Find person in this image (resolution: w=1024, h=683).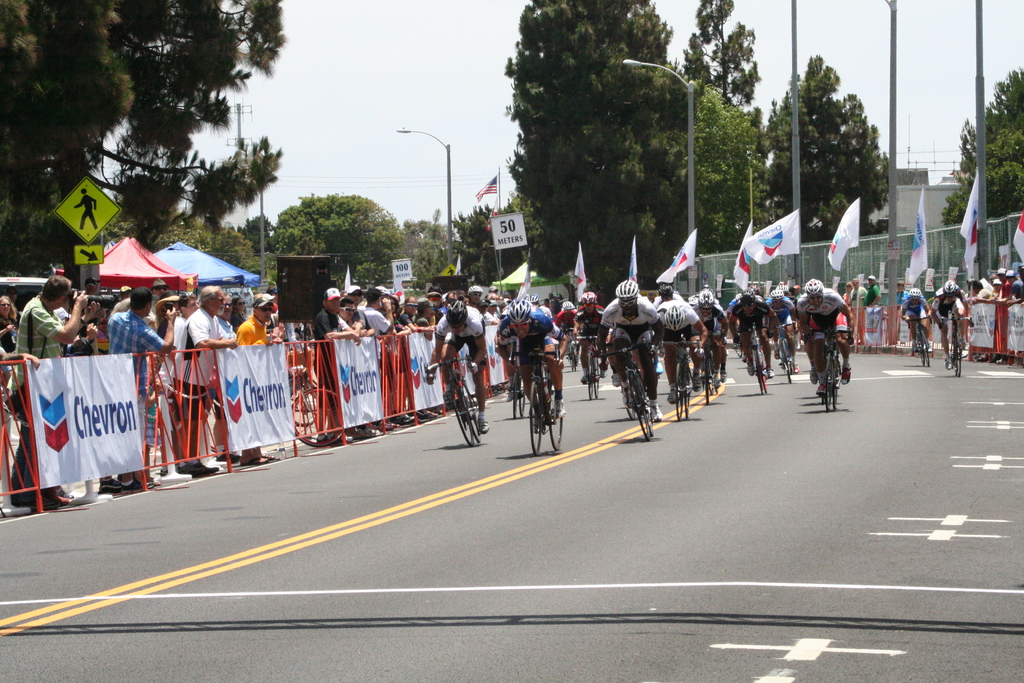
locate(424, 295, 495, 398).
